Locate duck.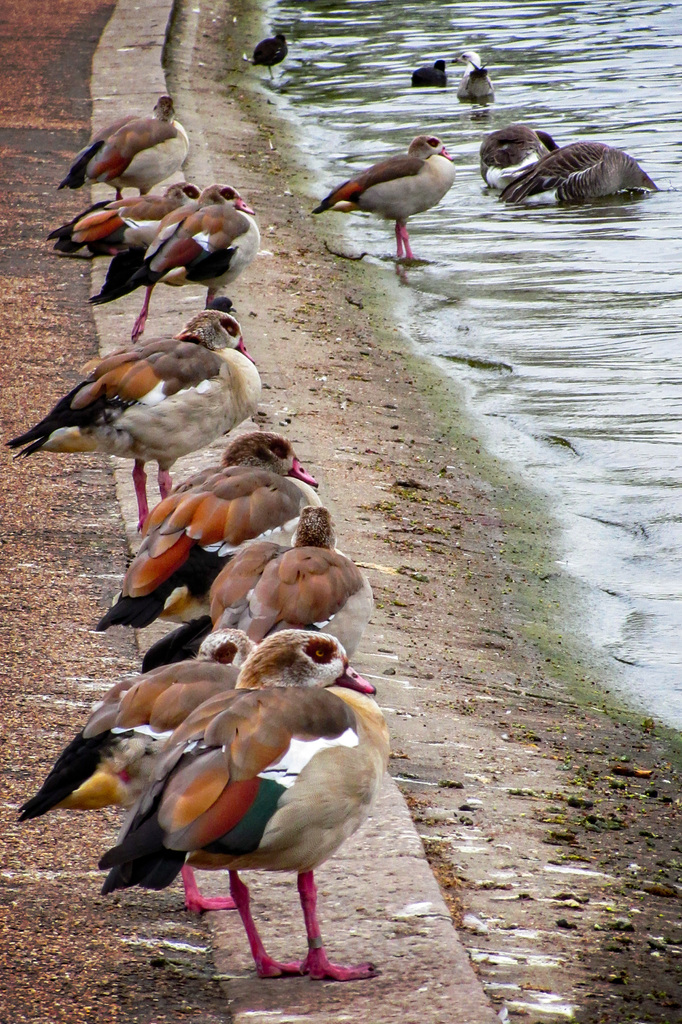
Bounding box: BBox(6, 626, 278, 822).
